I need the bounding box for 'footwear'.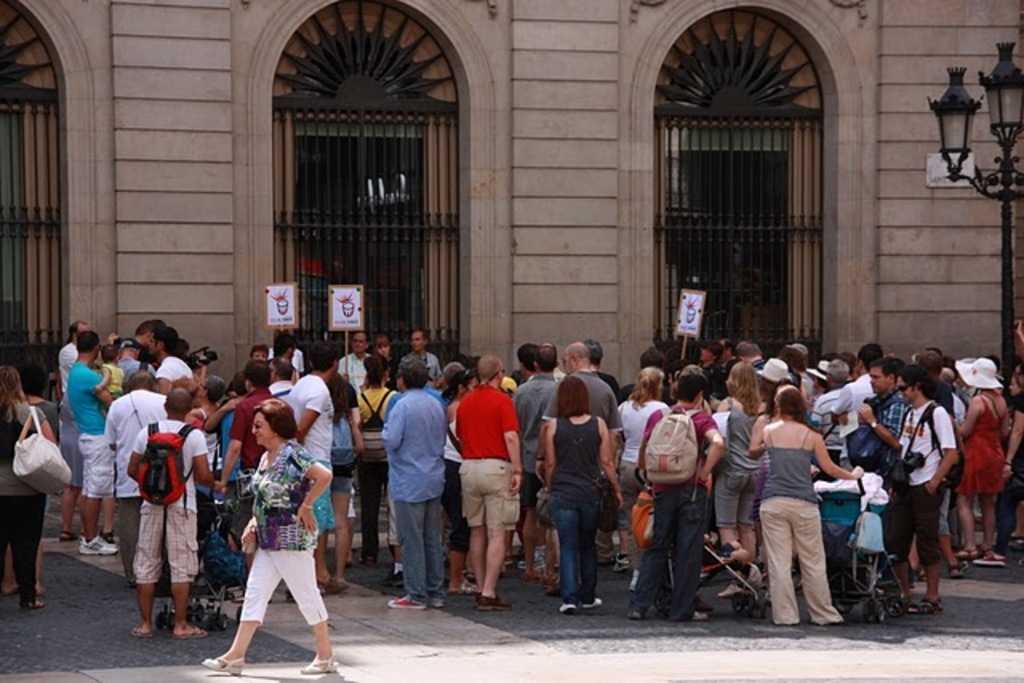
Here it is: 424, 589, 445, 611.
